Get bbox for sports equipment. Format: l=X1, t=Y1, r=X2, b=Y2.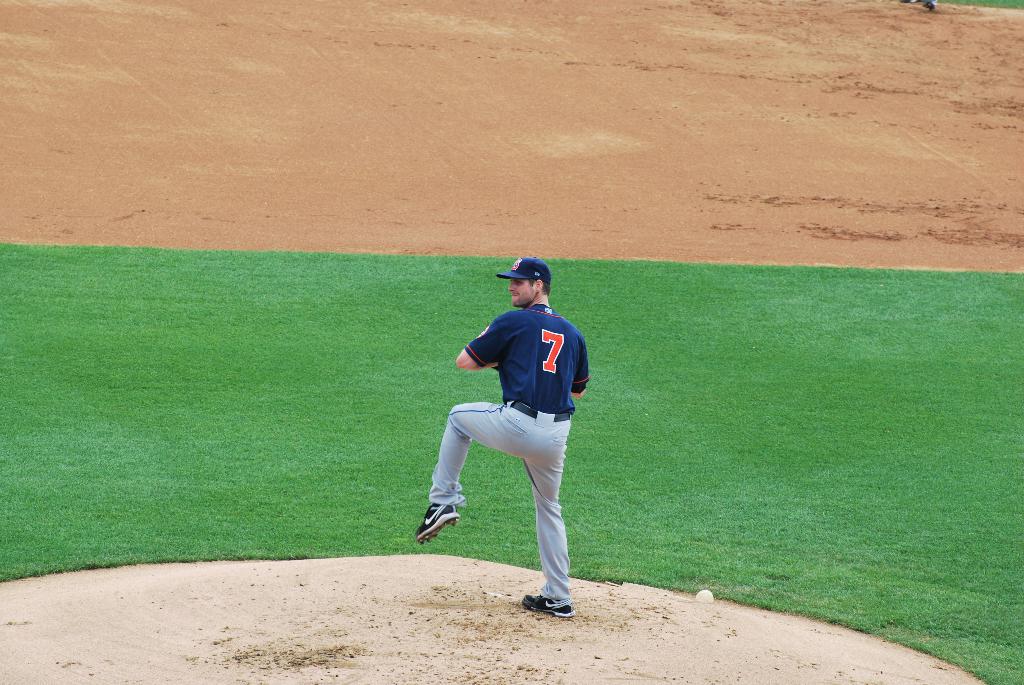
l=417, t=503, r=463, b=546.
